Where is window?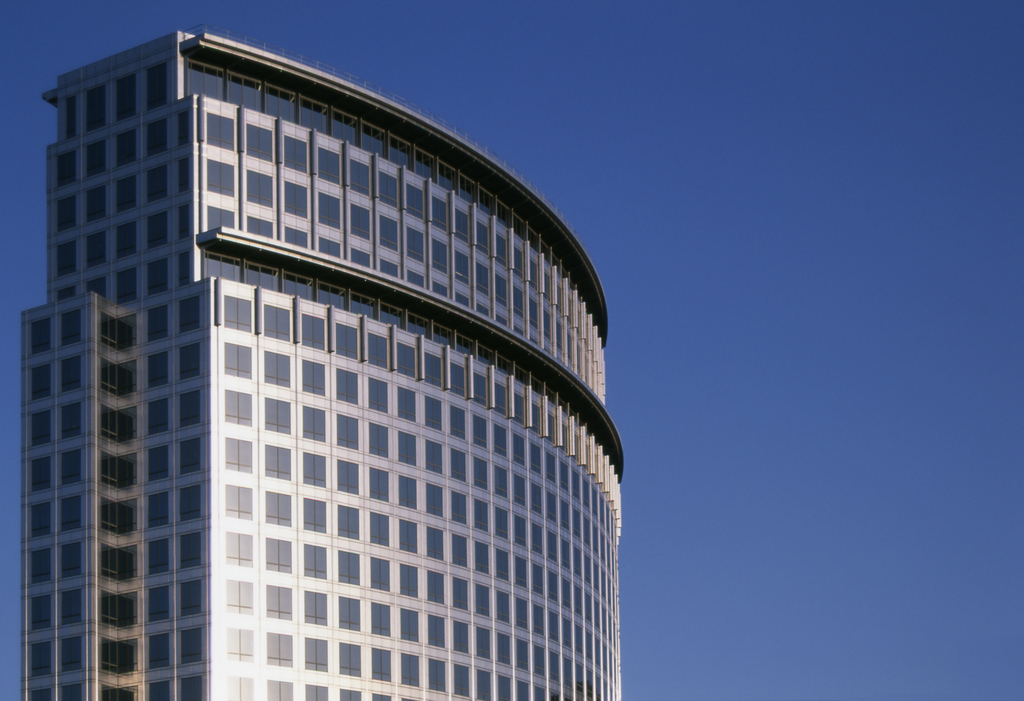
rect(513, 395, 526, 419).
